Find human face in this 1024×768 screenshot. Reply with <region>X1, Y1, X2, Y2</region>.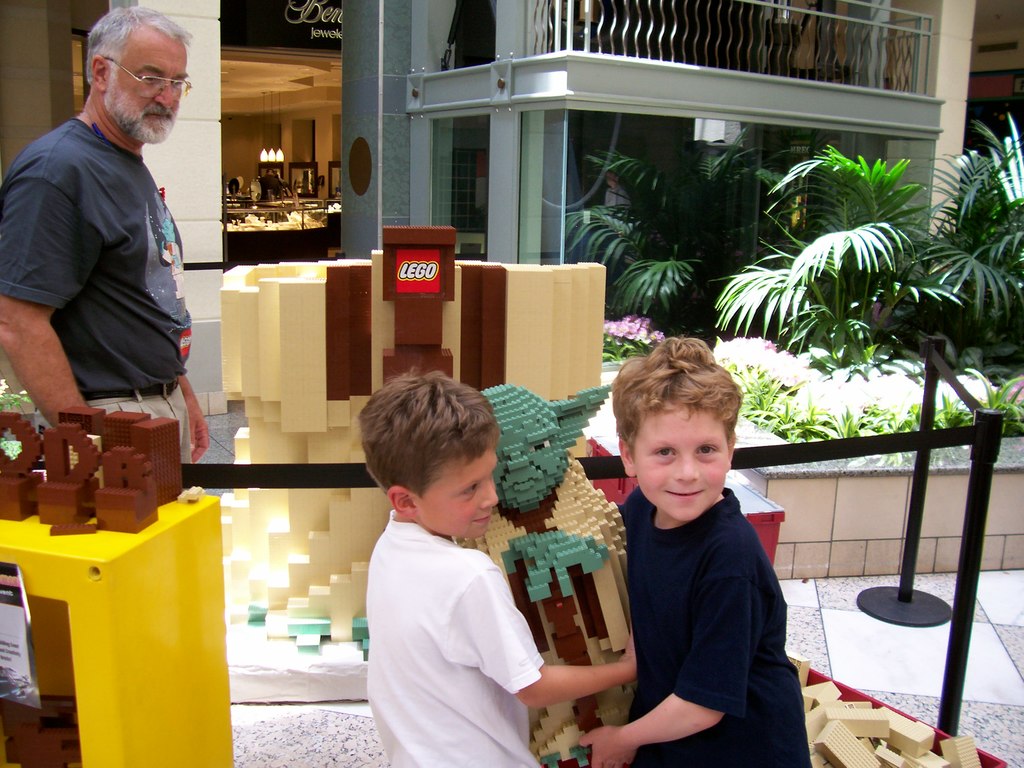
<region>634, 403, 730, 519</region>.
